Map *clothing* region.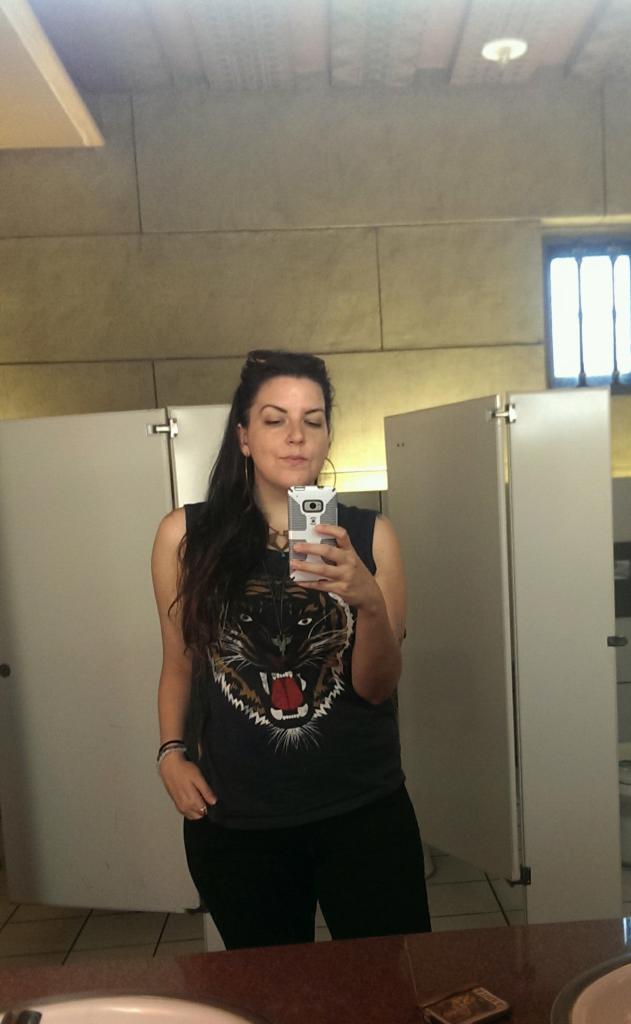
Mapped to detection(157, 466, 410, 900).
